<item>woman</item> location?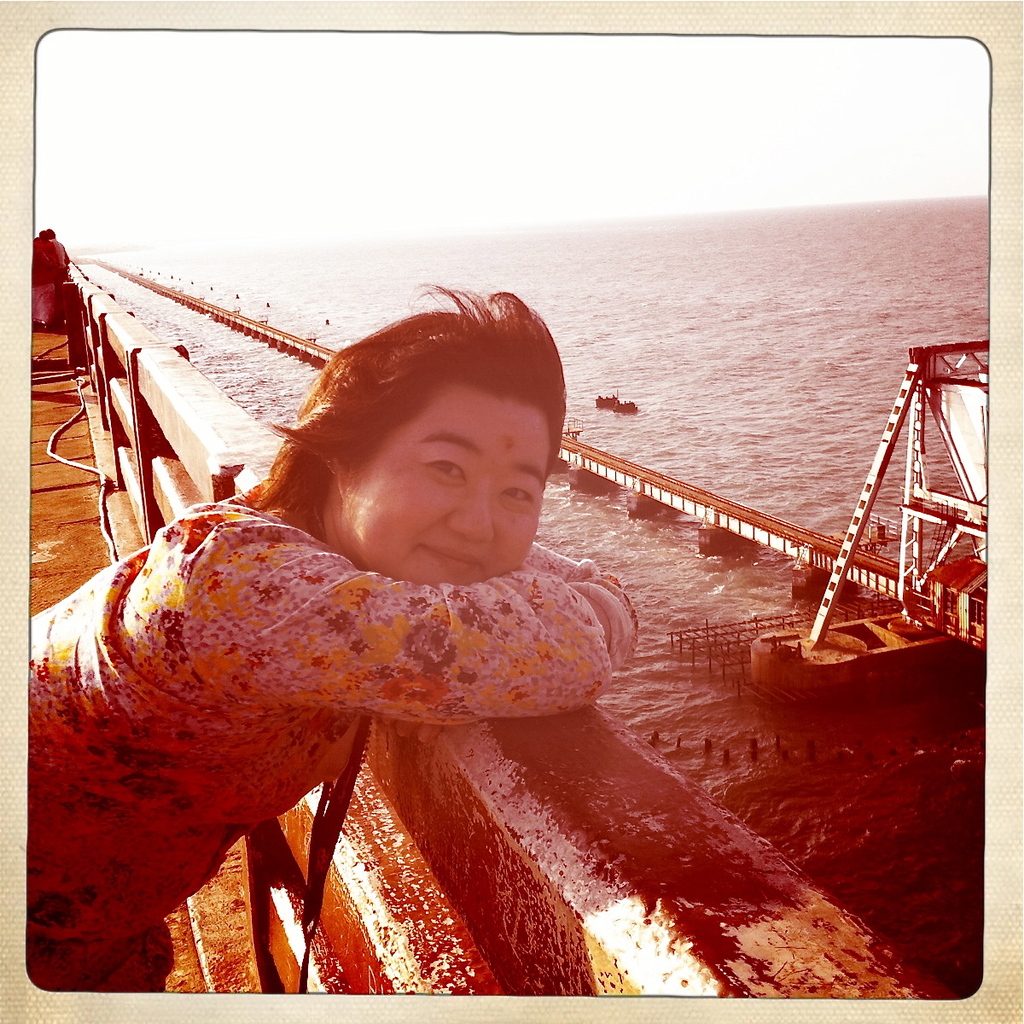
51 261 710 942
